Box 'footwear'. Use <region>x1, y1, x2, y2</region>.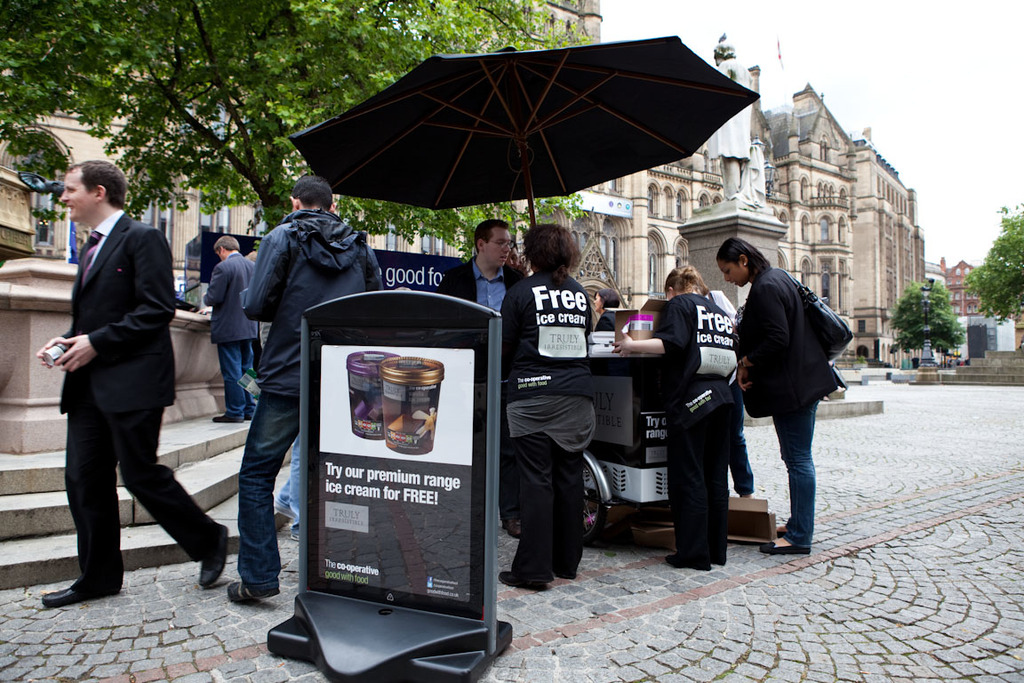
<region>277, 502, 298, 520</region>.
